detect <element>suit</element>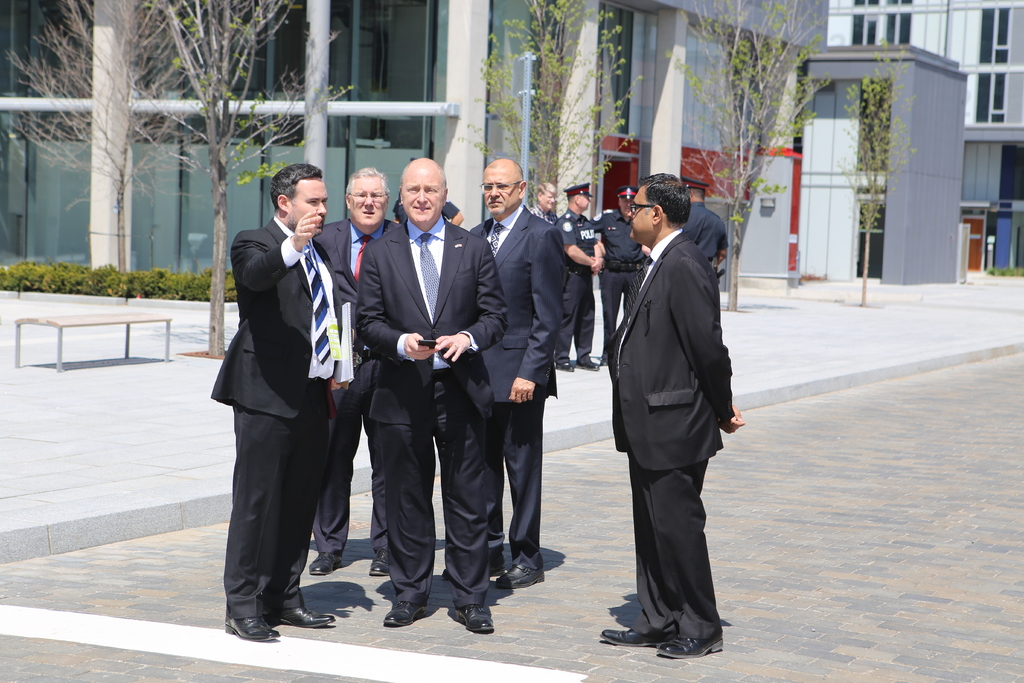
(x1=210, y1=217, x2=342, y2=621)
